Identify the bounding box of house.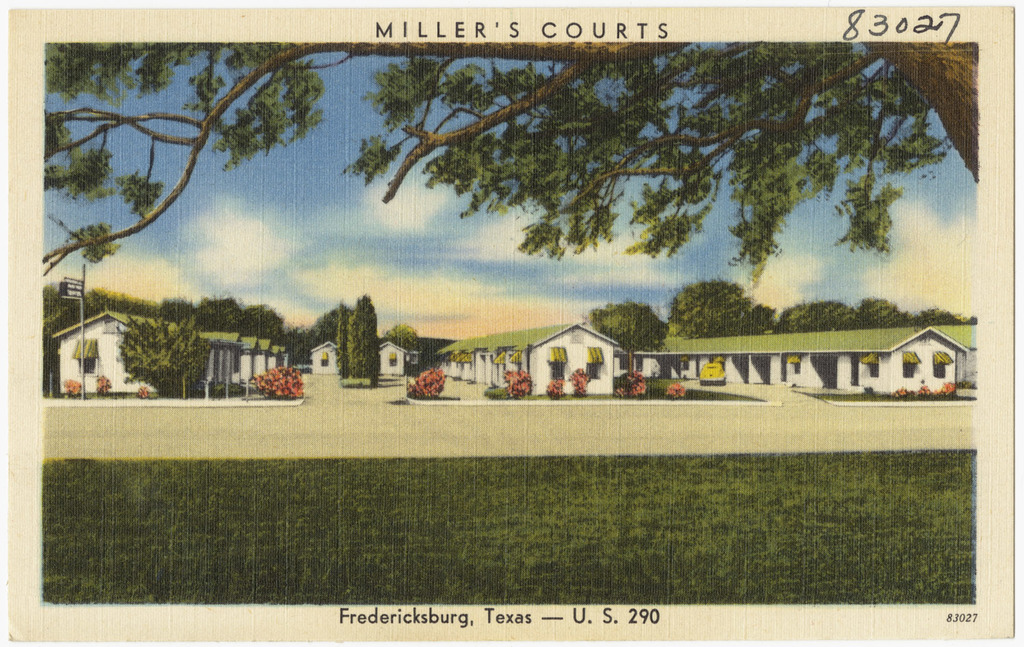
crop(367, 333, 412, 376).
